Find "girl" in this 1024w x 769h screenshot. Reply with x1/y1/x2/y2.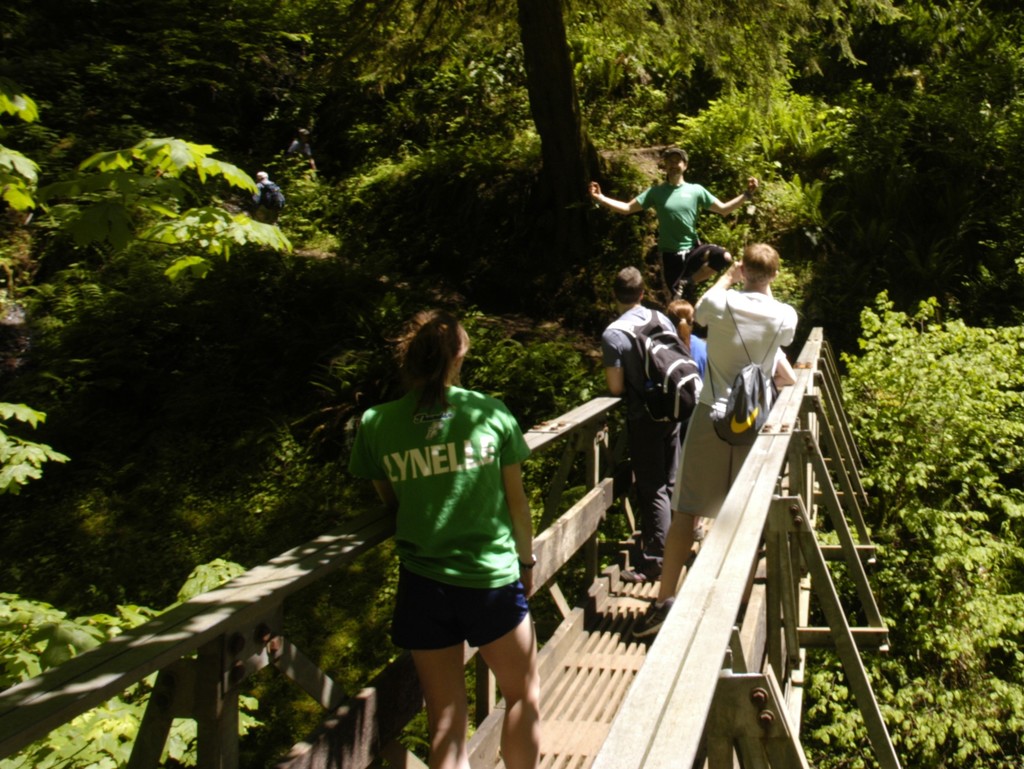
591/150/759/284.
